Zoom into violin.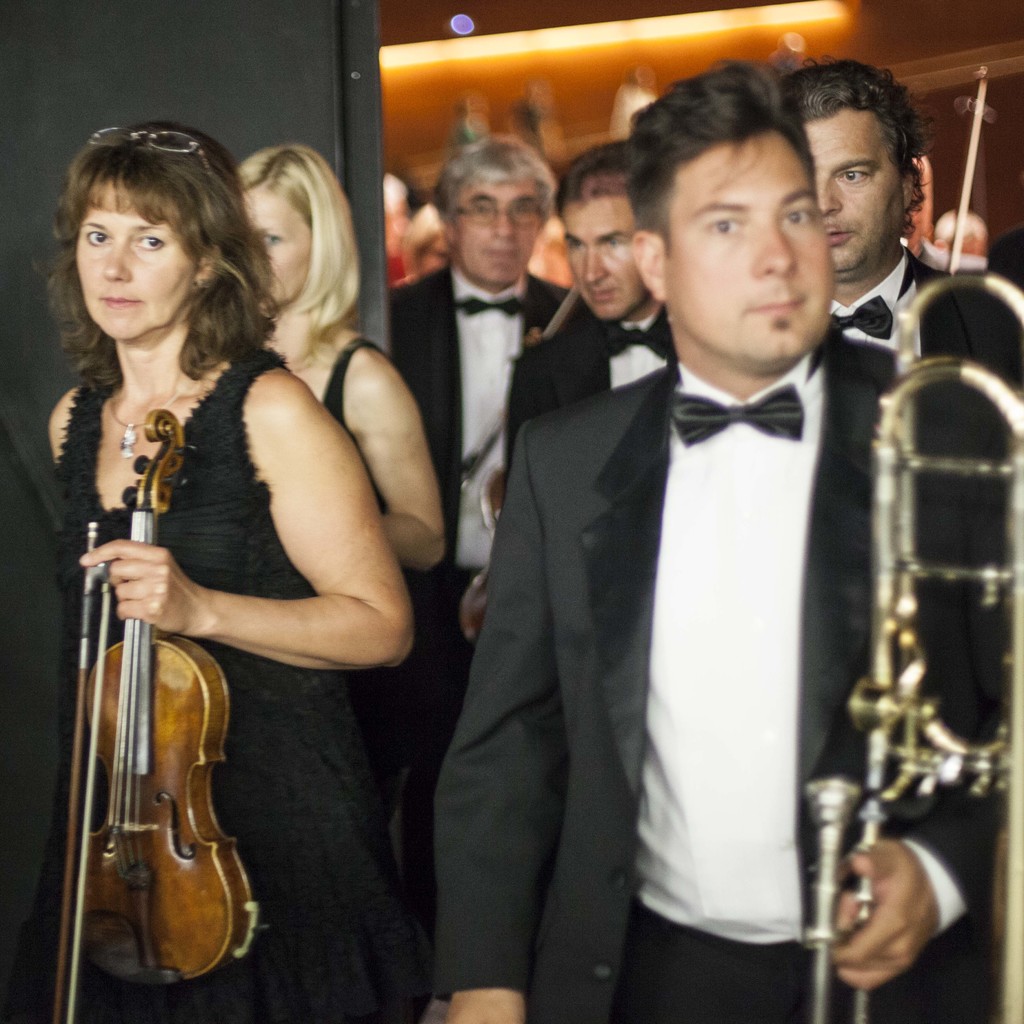
Zoom target: (x1=447, y1=279, x2=584, y2=662).
